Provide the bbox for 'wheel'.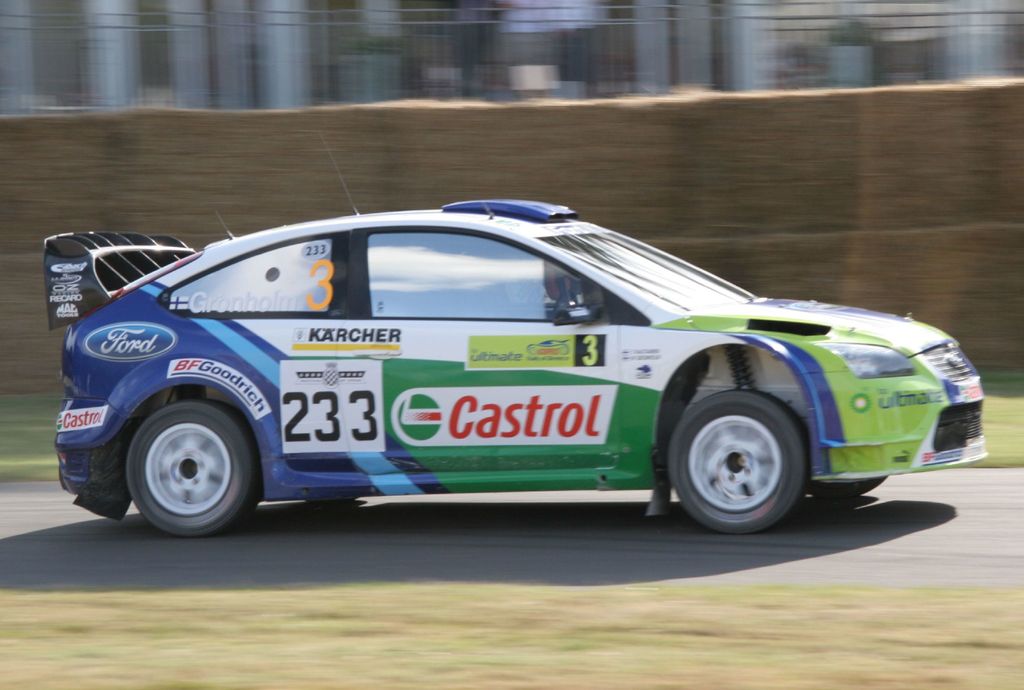
locate(106, 395, 260, 528).
